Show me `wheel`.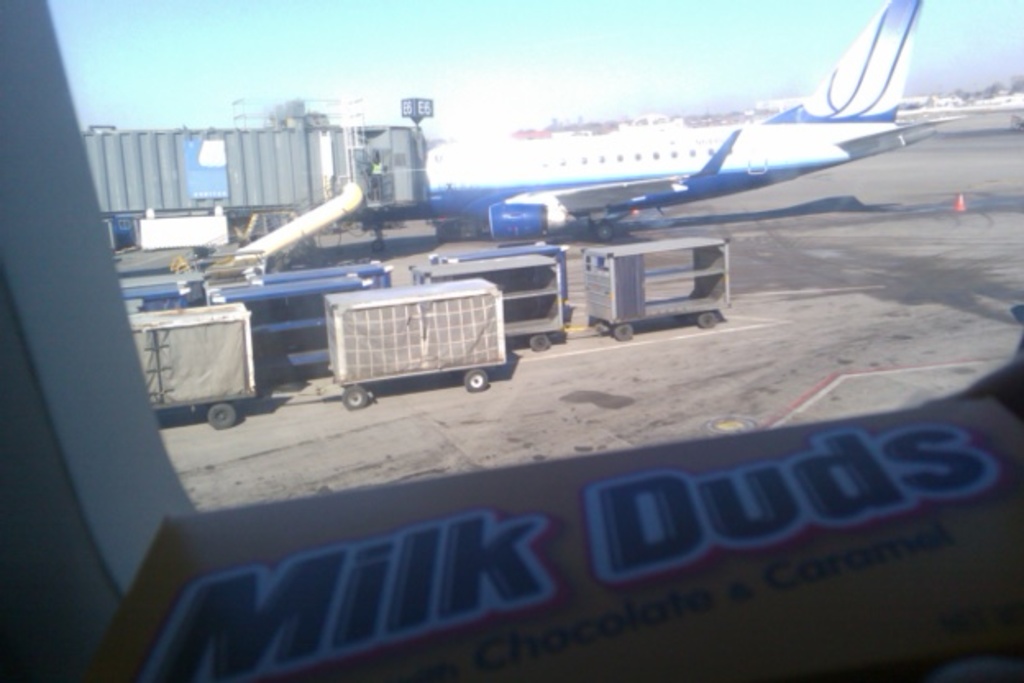
`wheel` is here: {"left": 612, "top": 325, "right": 630, "bottom": 340}.
